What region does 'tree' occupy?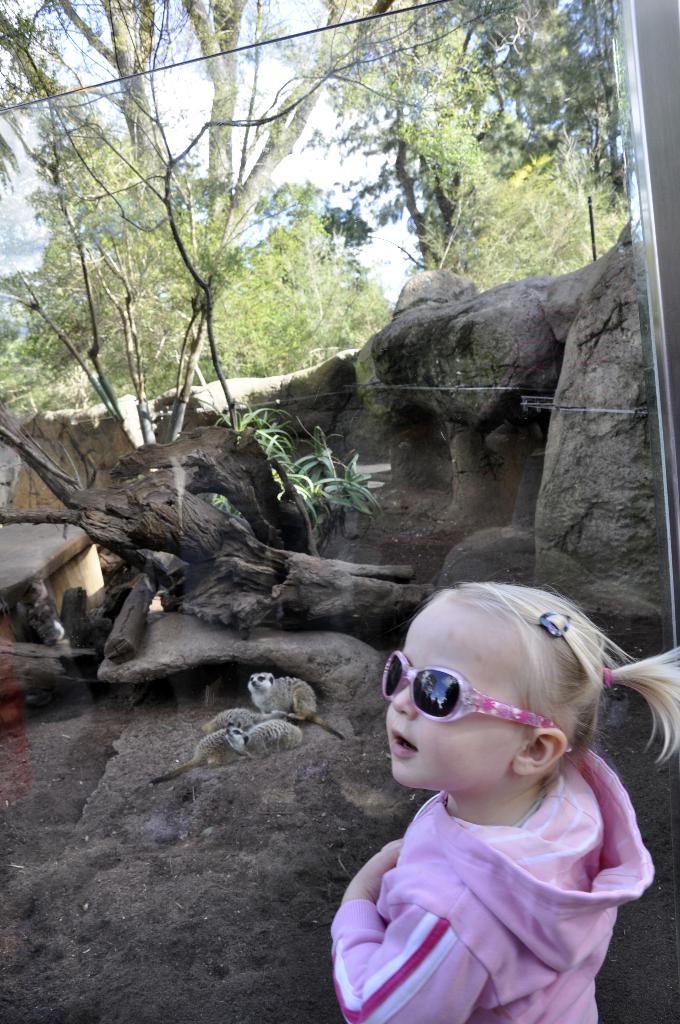
<region>0, 0, 186, 407</region>.
